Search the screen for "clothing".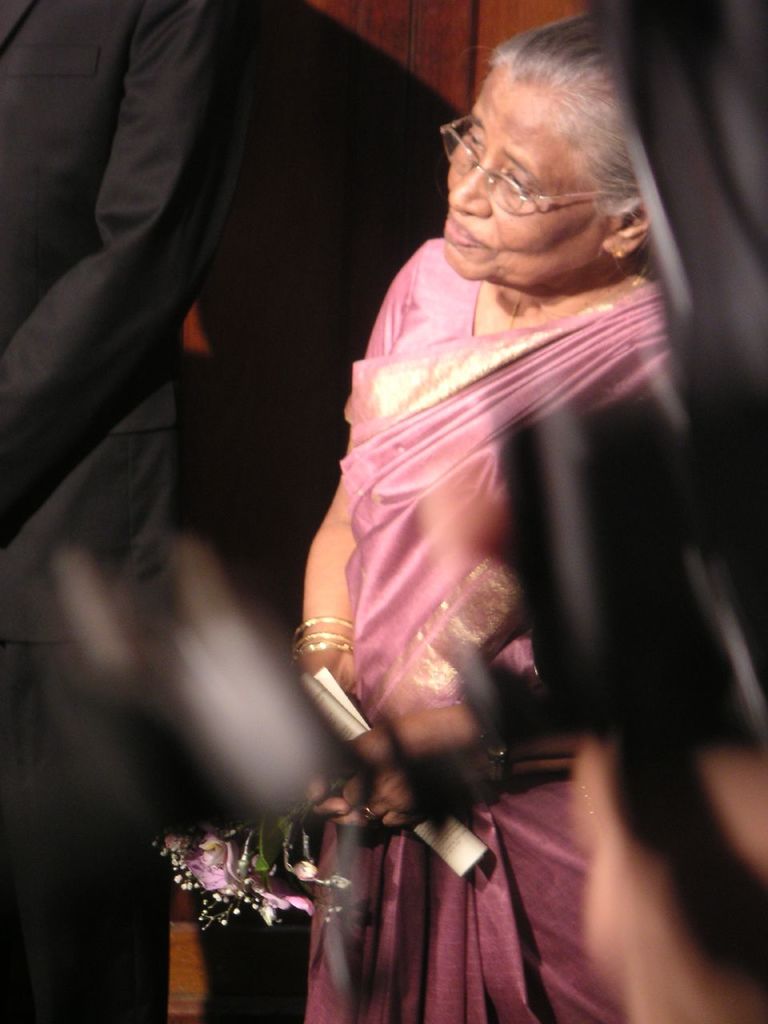
Found at detection(0, 0, 254, 1014).
